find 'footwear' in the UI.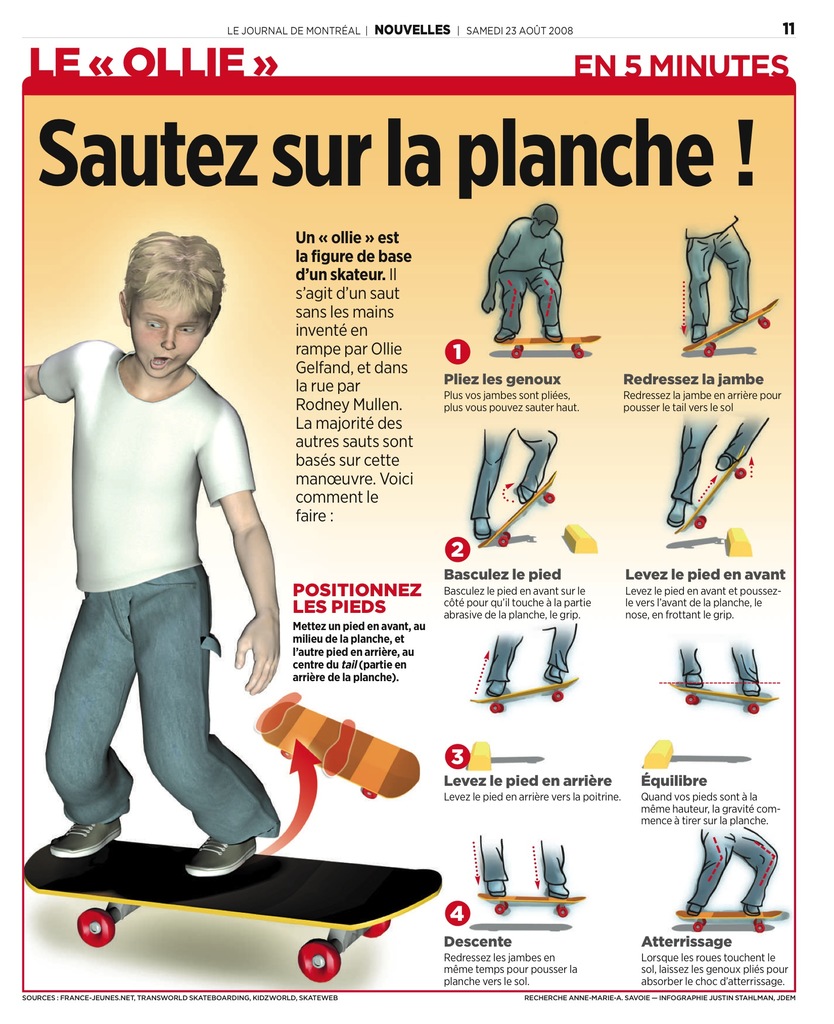
UI element at left=685, top=903, right=703, bottom=914.
